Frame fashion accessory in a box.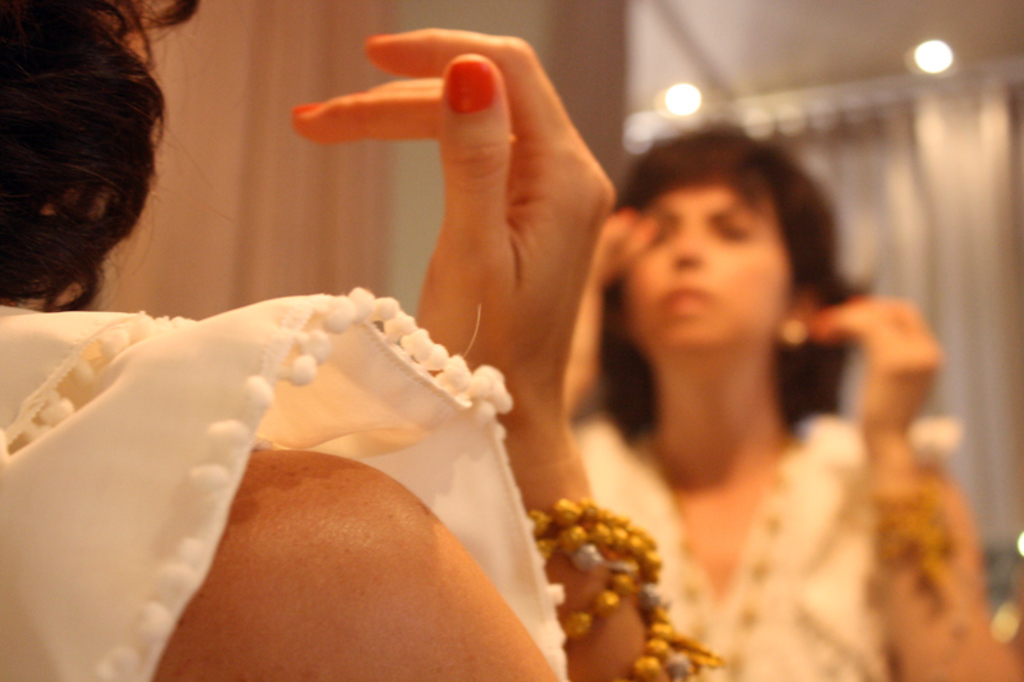
x1=526 y1=495 x2=722 y2=681.
